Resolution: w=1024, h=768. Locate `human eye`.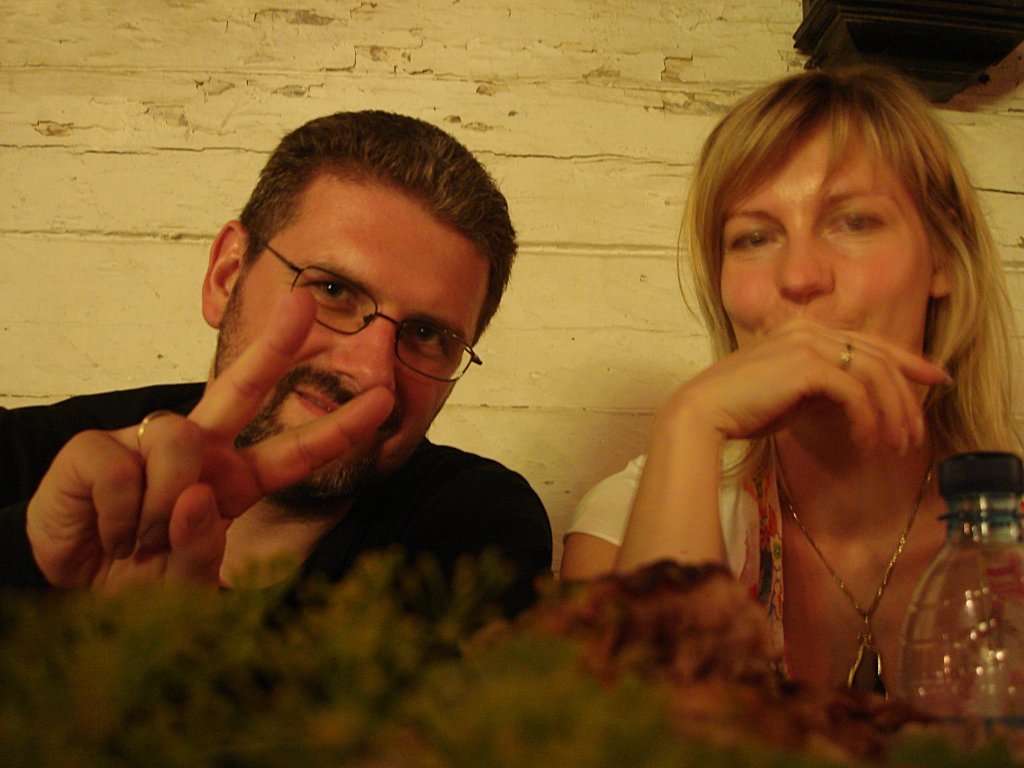
bbox=[821, 210, 893, 238].
